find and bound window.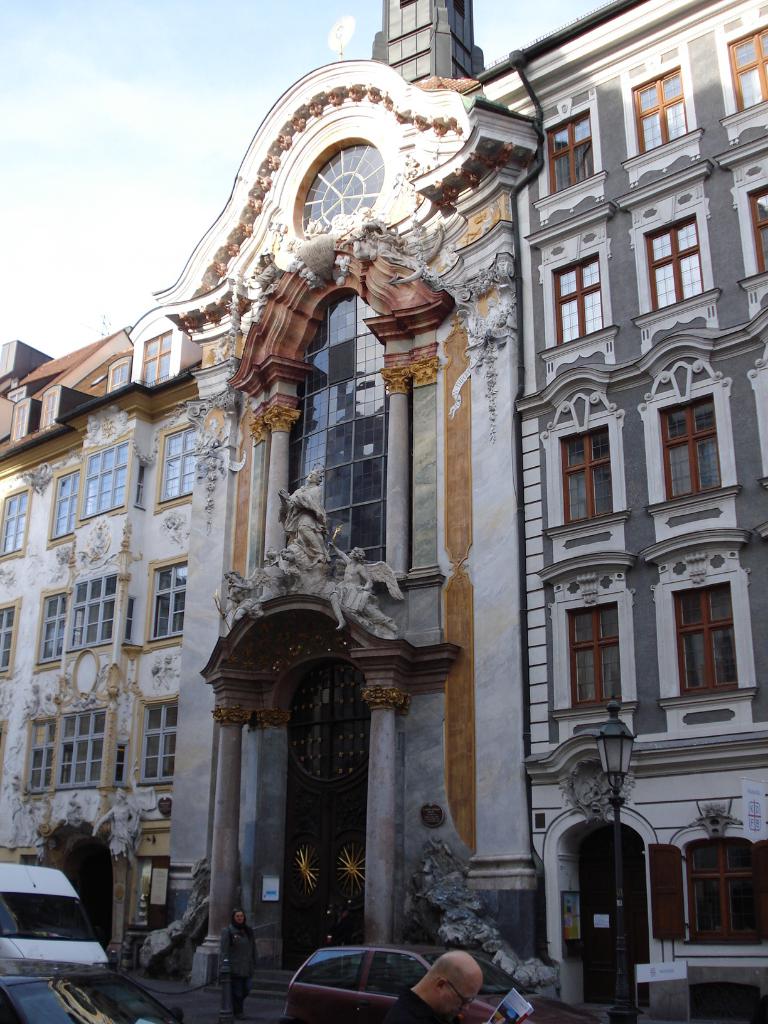
Bound: <bbox>81, 431, 131, 520</bbox>.
